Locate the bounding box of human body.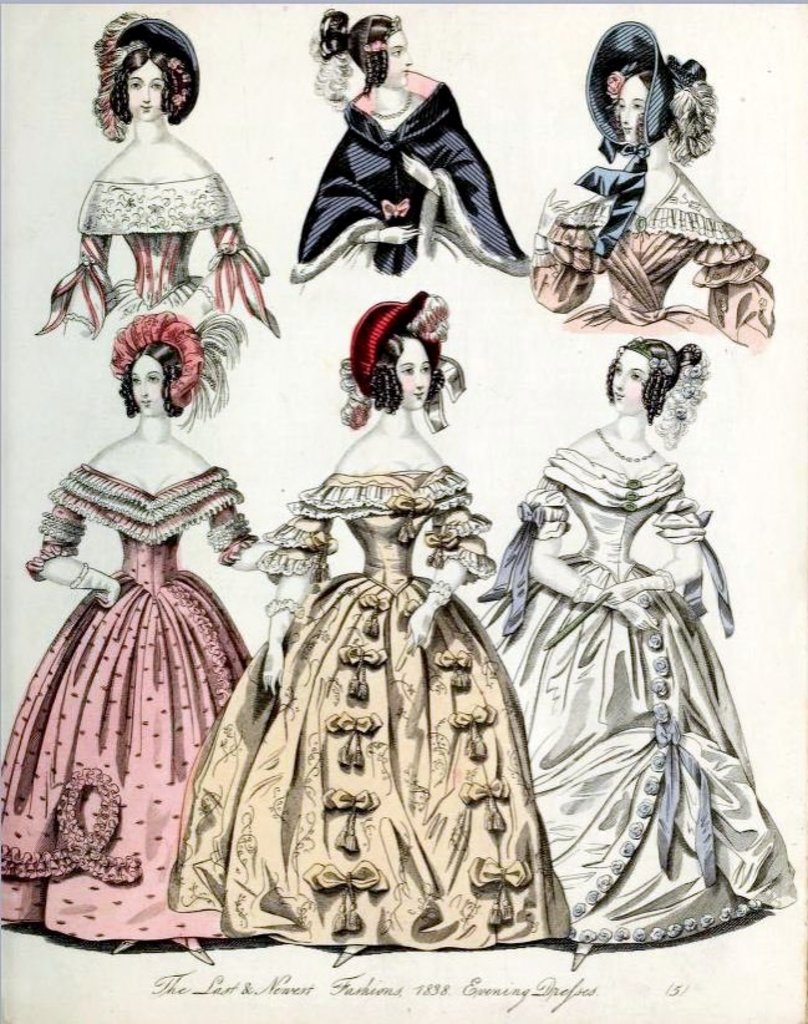
Bounding box: <box>41,11,283,343</box>.
